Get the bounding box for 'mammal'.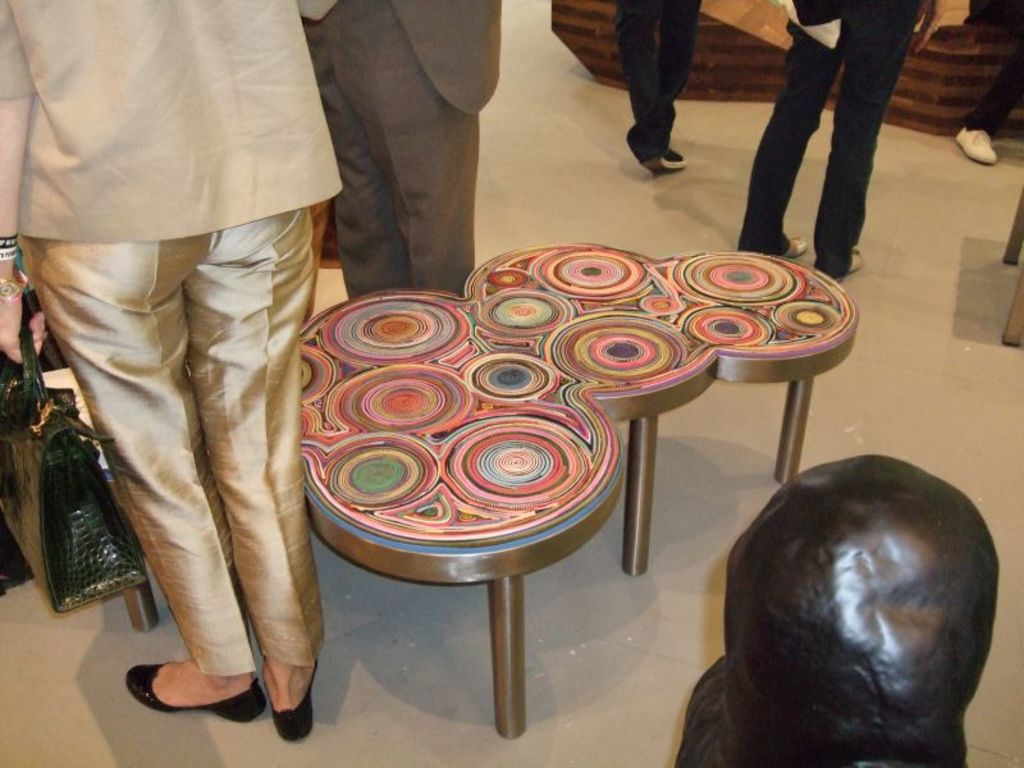
region(293, 0, 495, 306).
